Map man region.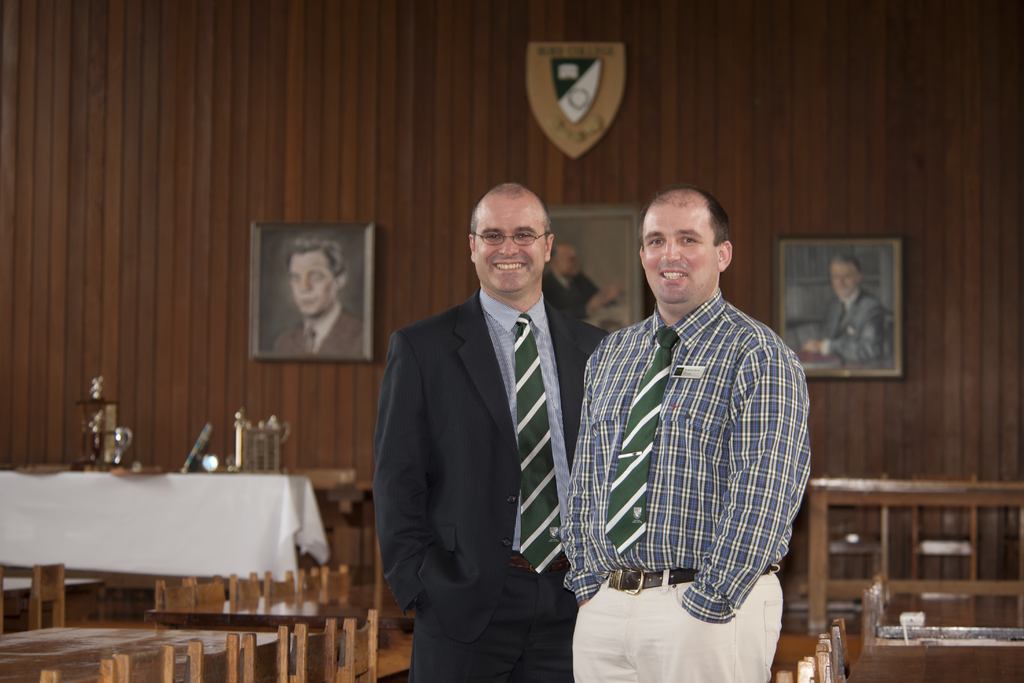
Mapped to {"x1": 376, "y1": 188, "x2": 618, "y2": 680}.
